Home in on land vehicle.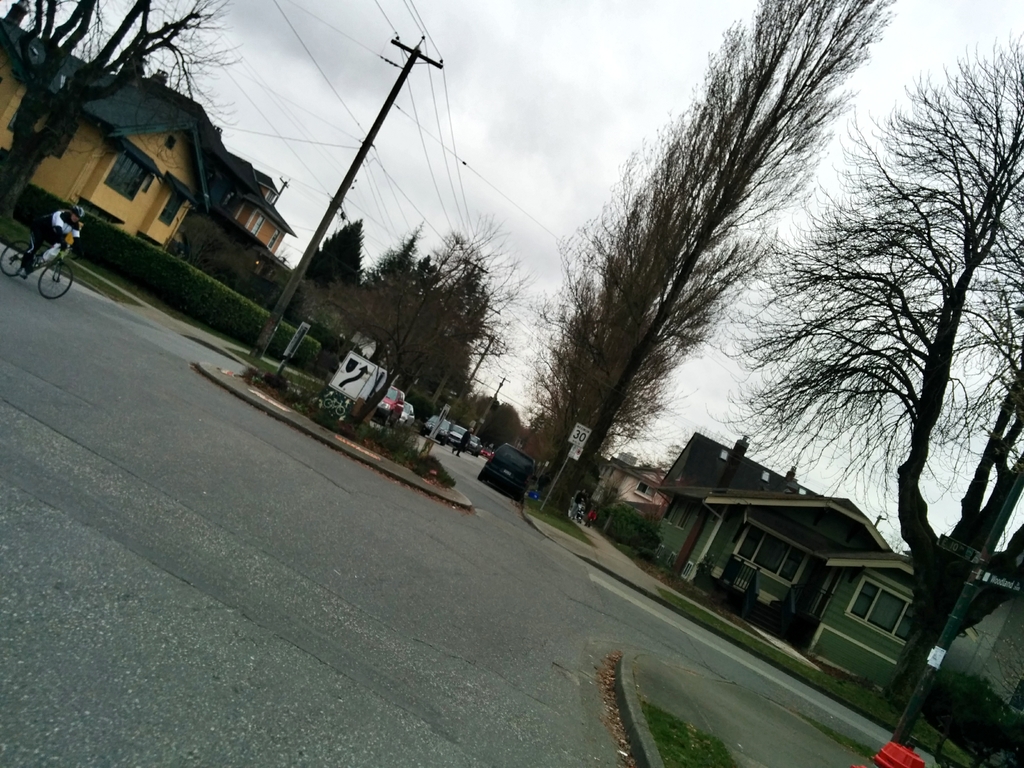
Homed in at x1=473 y1=440 x2=538 y2=506.
